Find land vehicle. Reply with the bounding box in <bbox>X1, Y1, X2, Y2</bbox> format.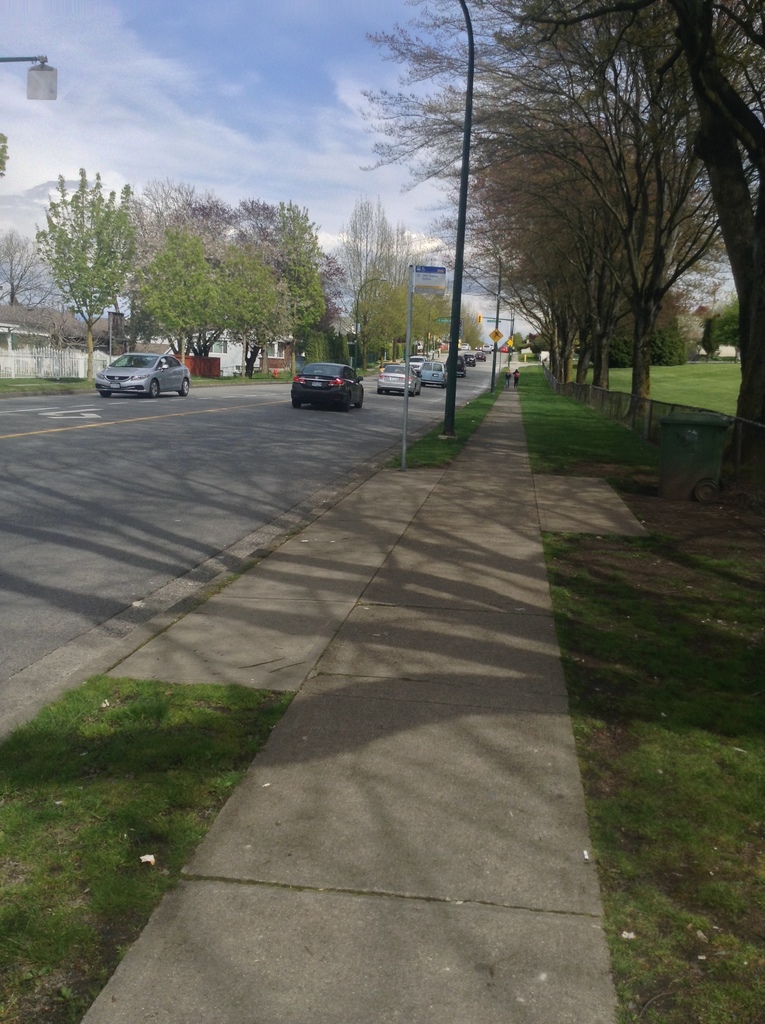
<bbox>463, 349, 476, 367</bbox>.
